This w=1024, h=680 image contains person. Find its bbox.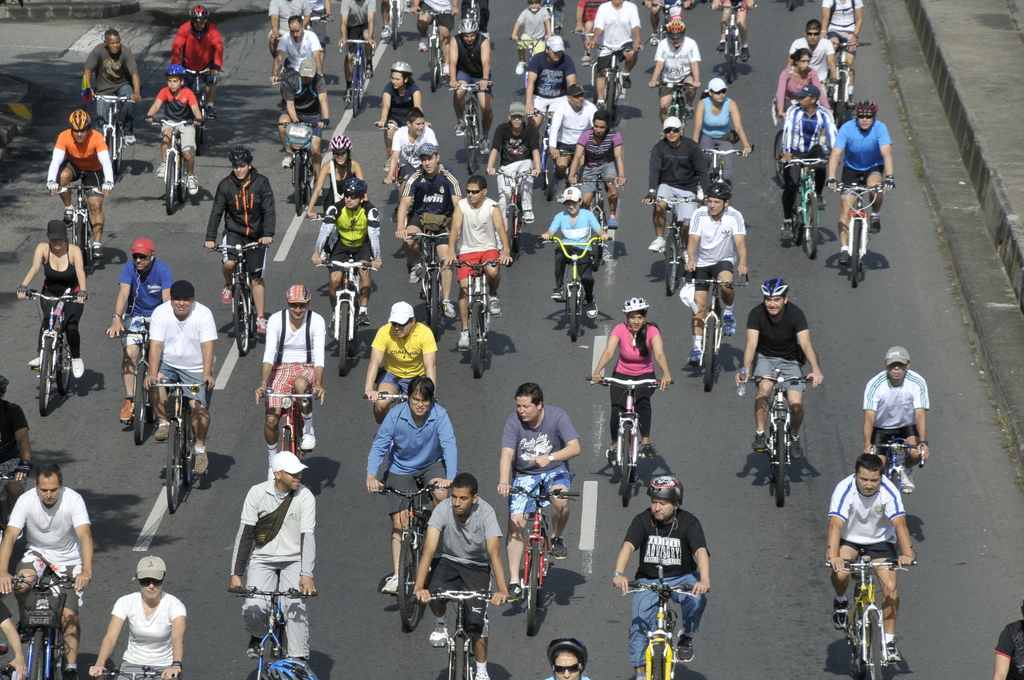
202,142,280,341.
